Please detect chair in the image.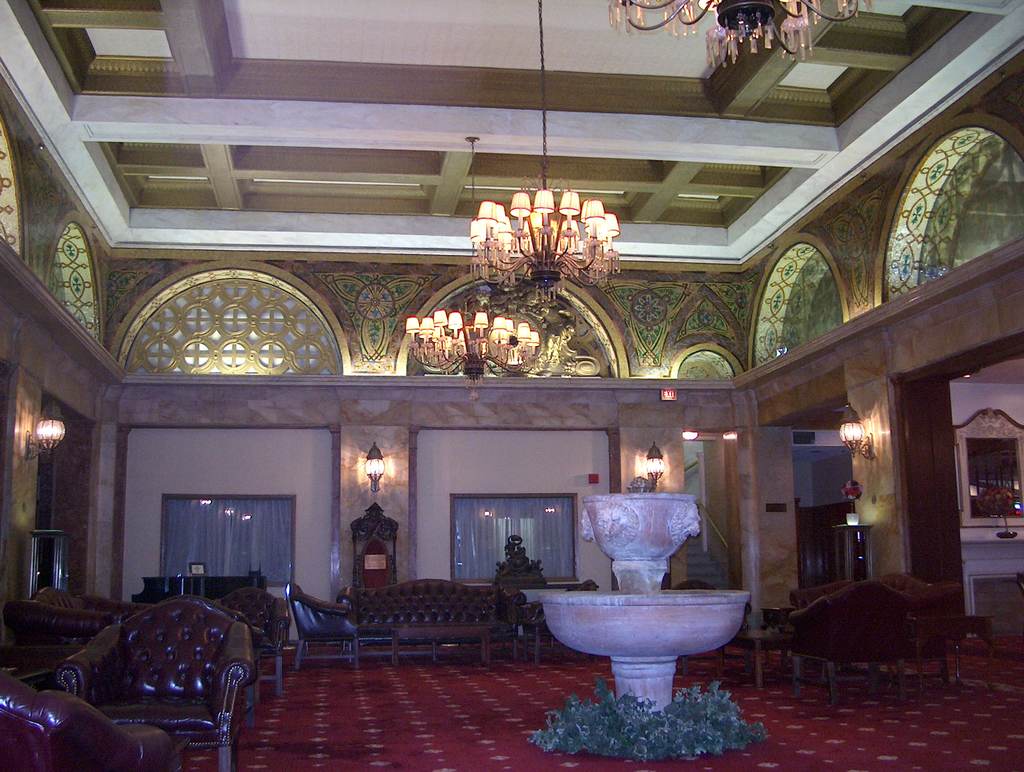
rect(221, 582, 287, 646).
